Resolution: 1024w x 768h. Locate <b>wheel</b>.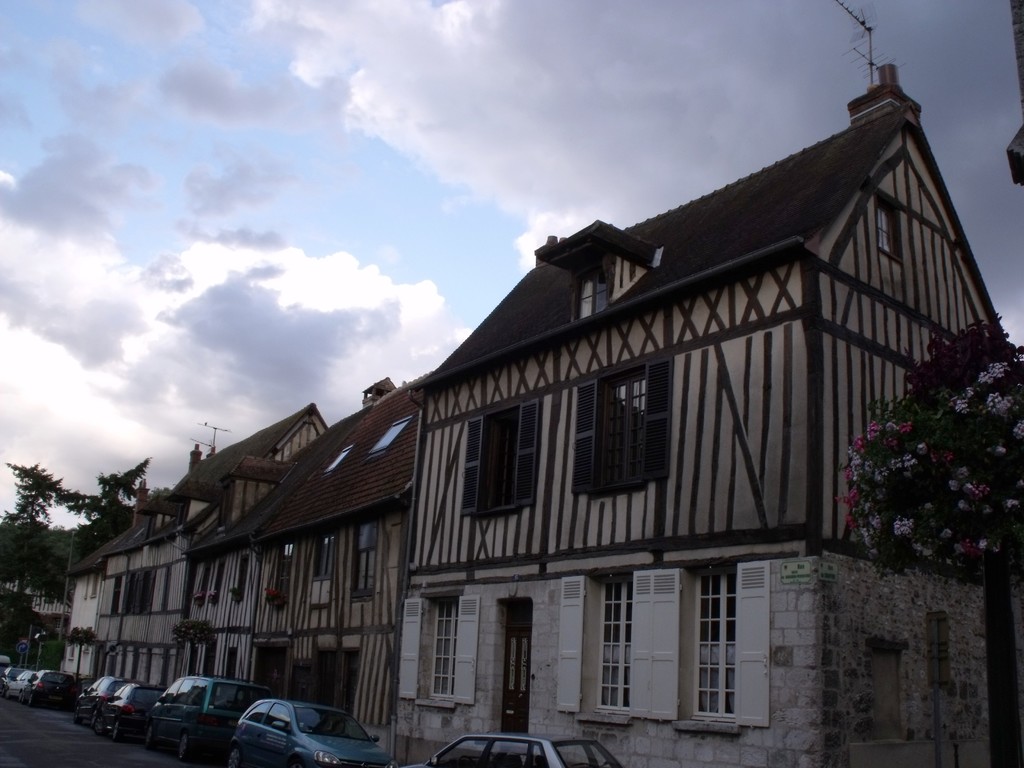
74,705,82,724.
